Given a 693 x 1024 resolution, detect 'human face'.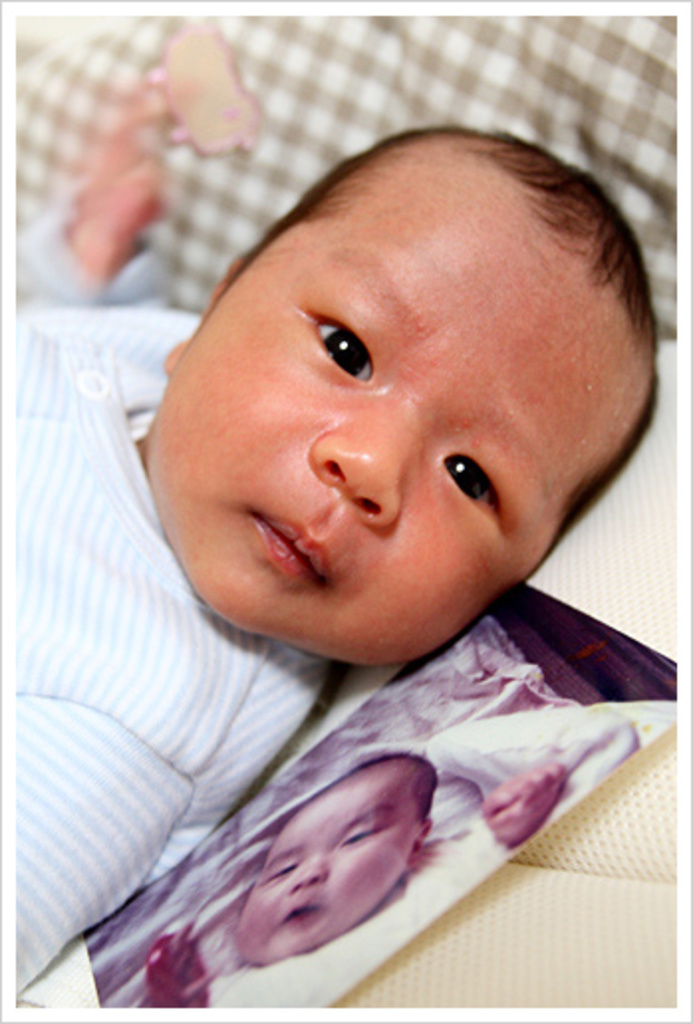
232:780:415:968.
